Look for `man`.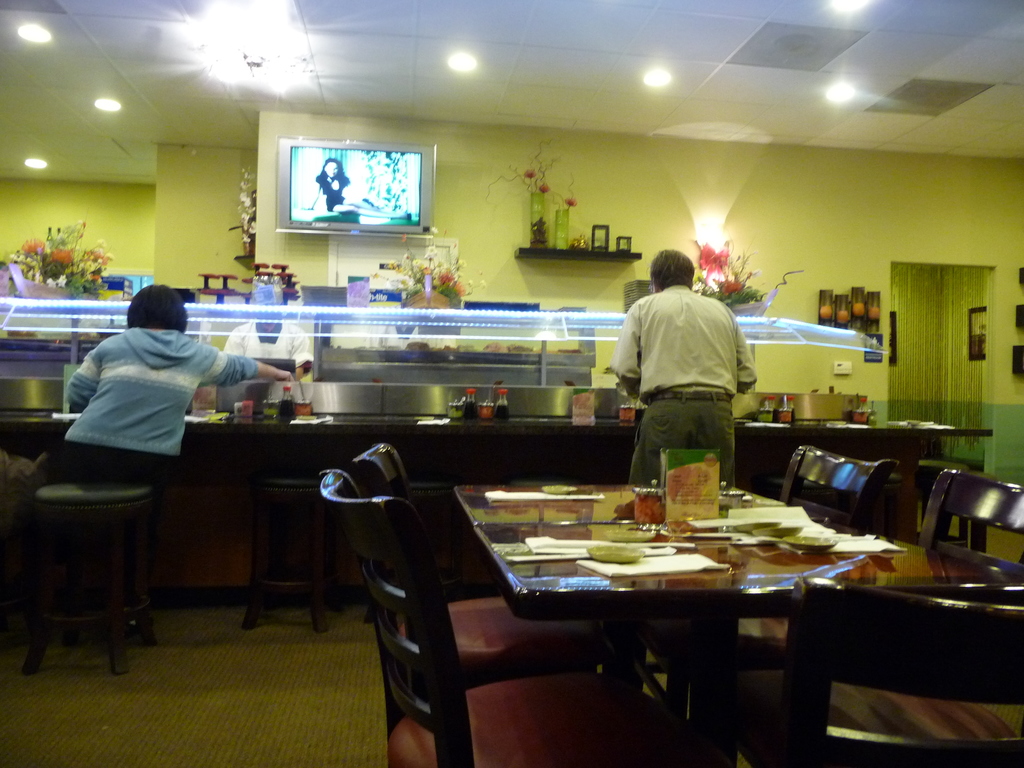
Found: box=[62, 280, 288, 470].
